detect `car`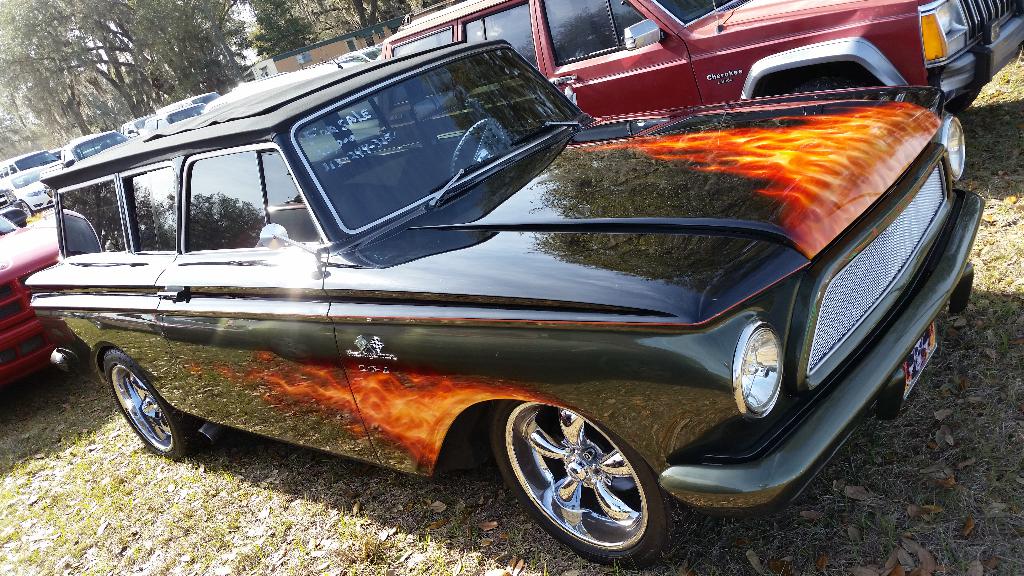
{"left": 0, "top": 200, "right": 113, "bottom": 398}
